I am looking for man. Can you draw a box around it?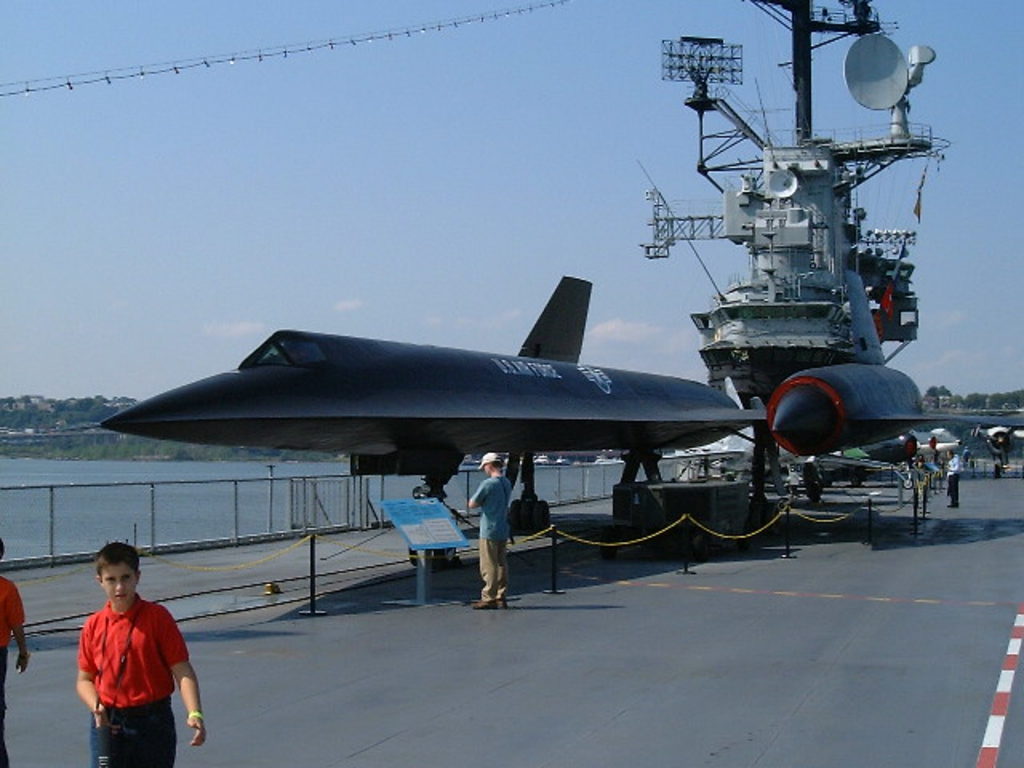
Sure, the bounding box is crop(72, 547, 202, 760).
